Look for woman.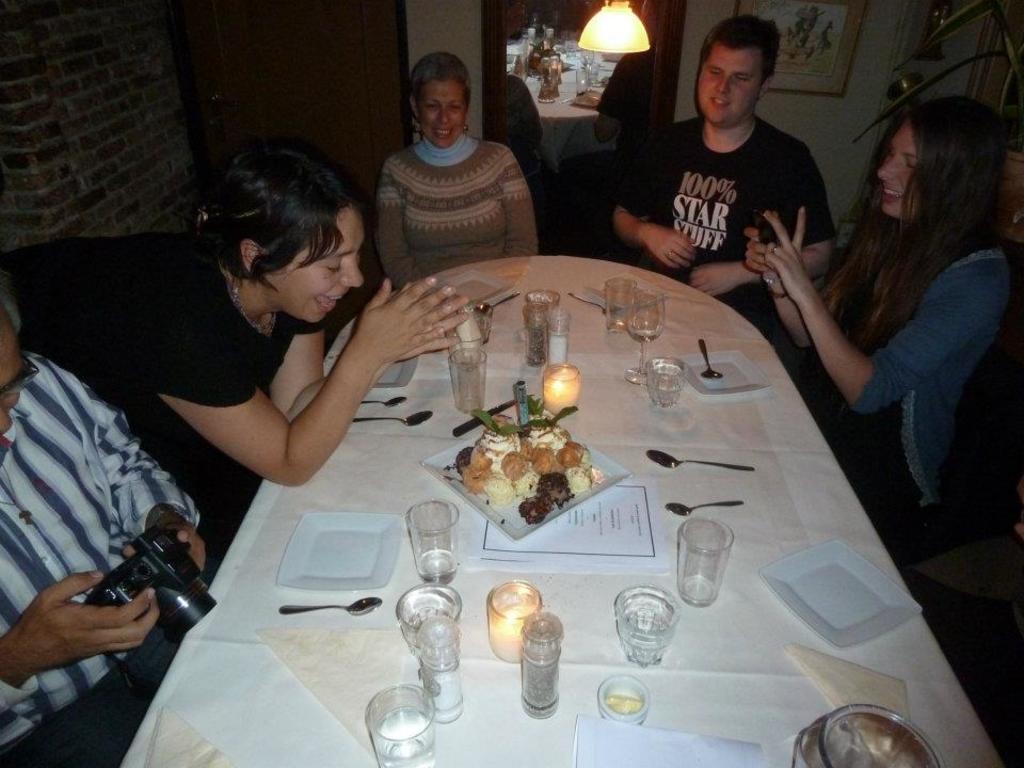
Found: Rect(735, 86, 1015, 513).
